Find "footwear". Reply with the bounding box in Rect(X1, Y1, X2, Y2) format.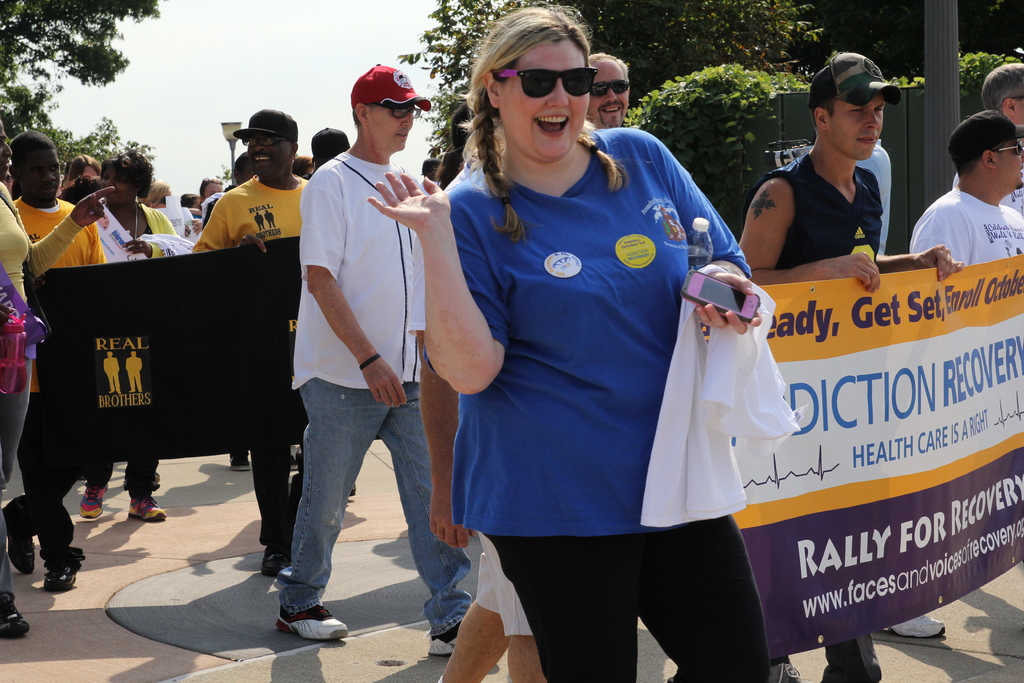
Rect(0, 592, 34, 643).
